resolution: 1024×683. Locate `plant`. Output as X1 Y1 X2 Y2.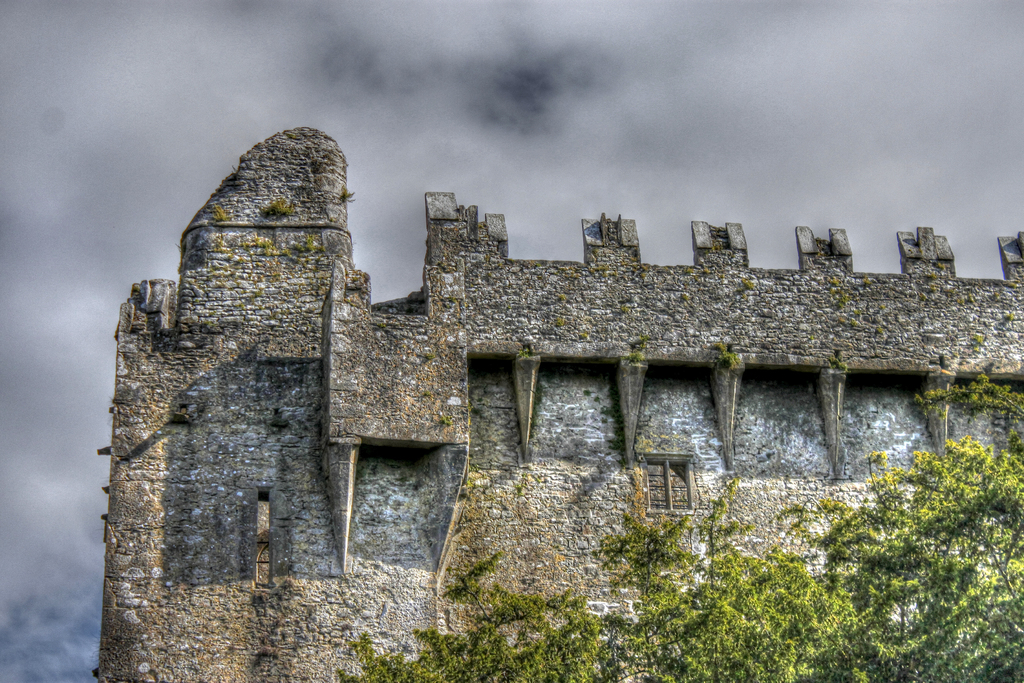
559 293 570 303.
